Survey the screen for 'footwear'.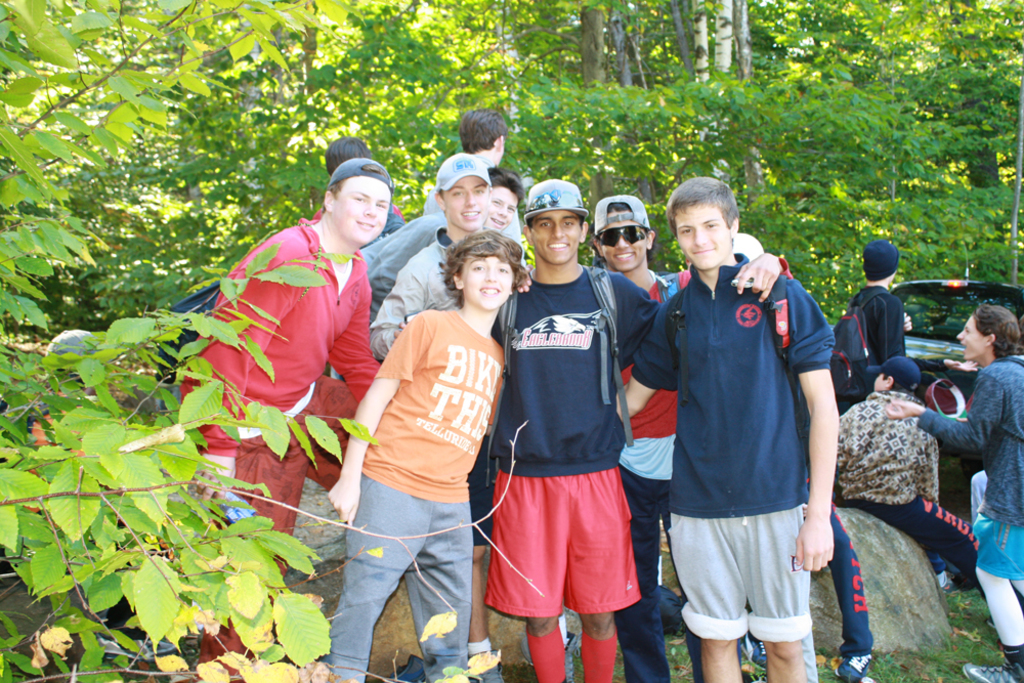
Survey found: pyautogui.locateOnScreen(829, 649, 869, 682).
